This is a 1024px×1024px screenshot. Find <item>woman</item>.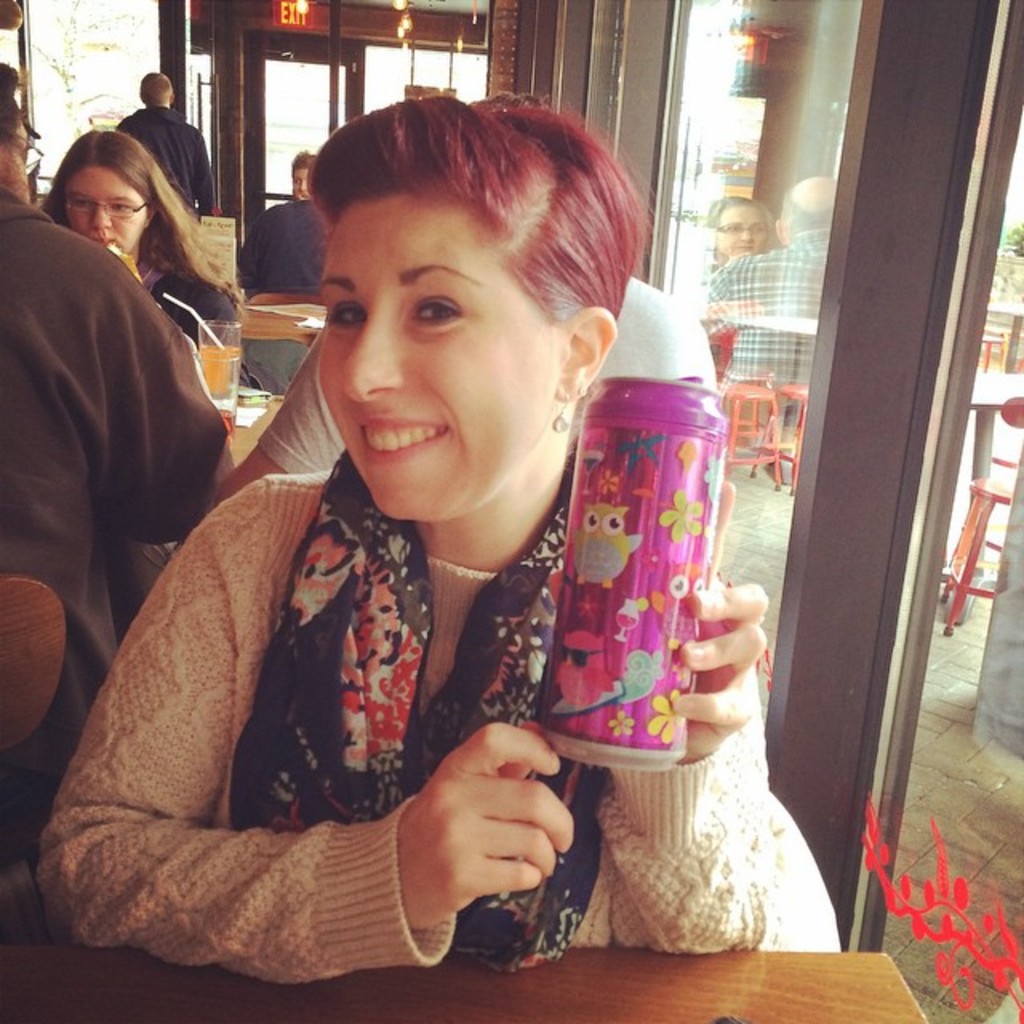
Bounding box: detection(34, 130, 250, 395).
